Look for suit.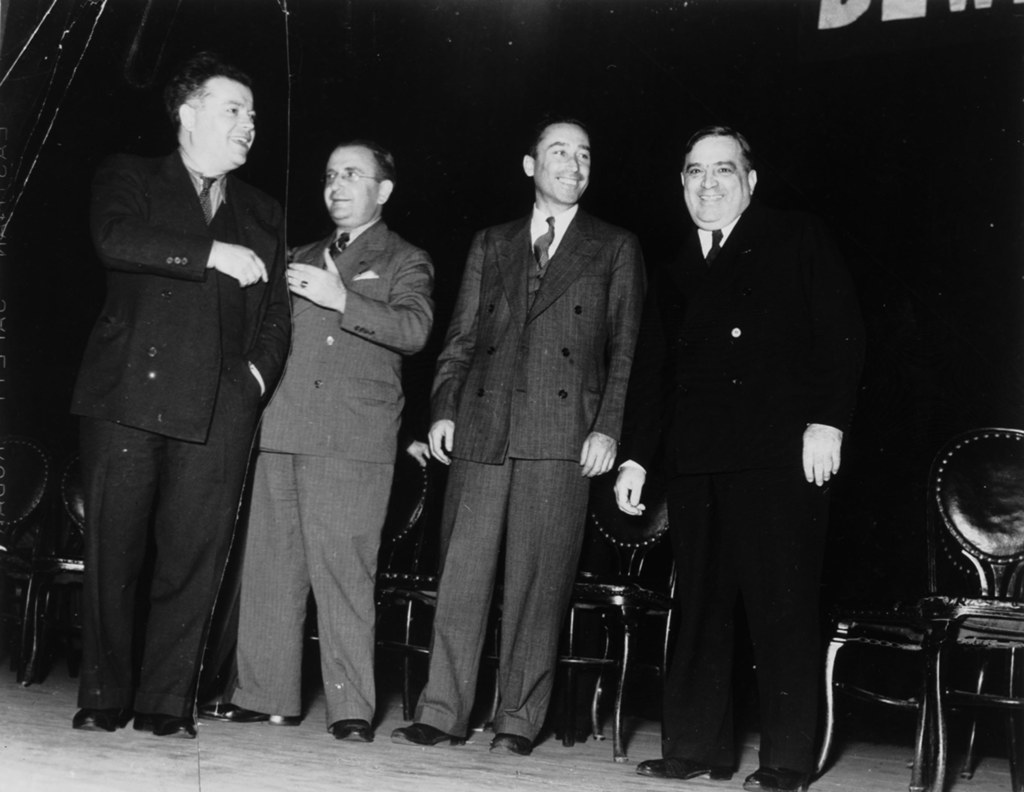
Found: x1=424 y1=191 x2=629 y2=743.
